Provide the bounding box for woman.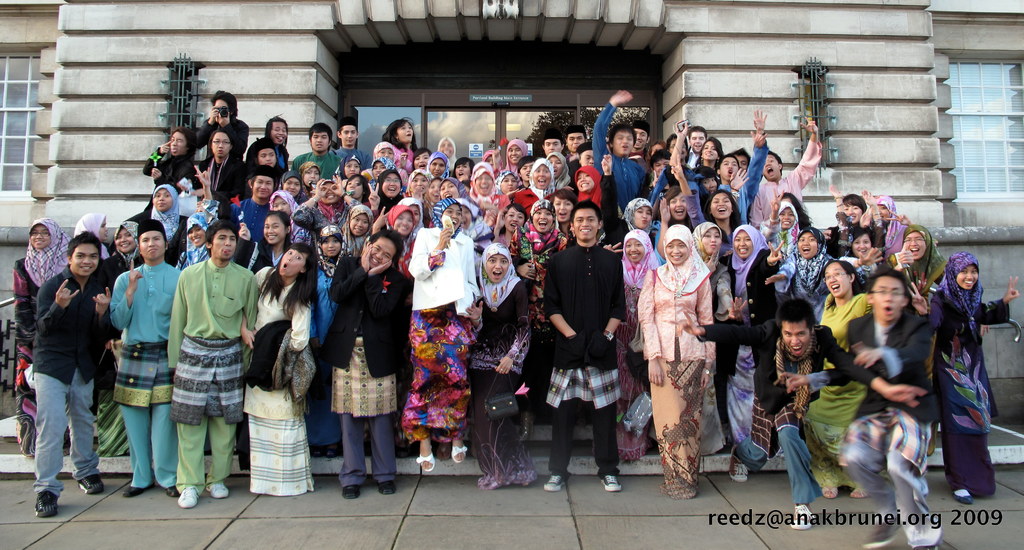
bbox=(370, 139, 399, 168).
